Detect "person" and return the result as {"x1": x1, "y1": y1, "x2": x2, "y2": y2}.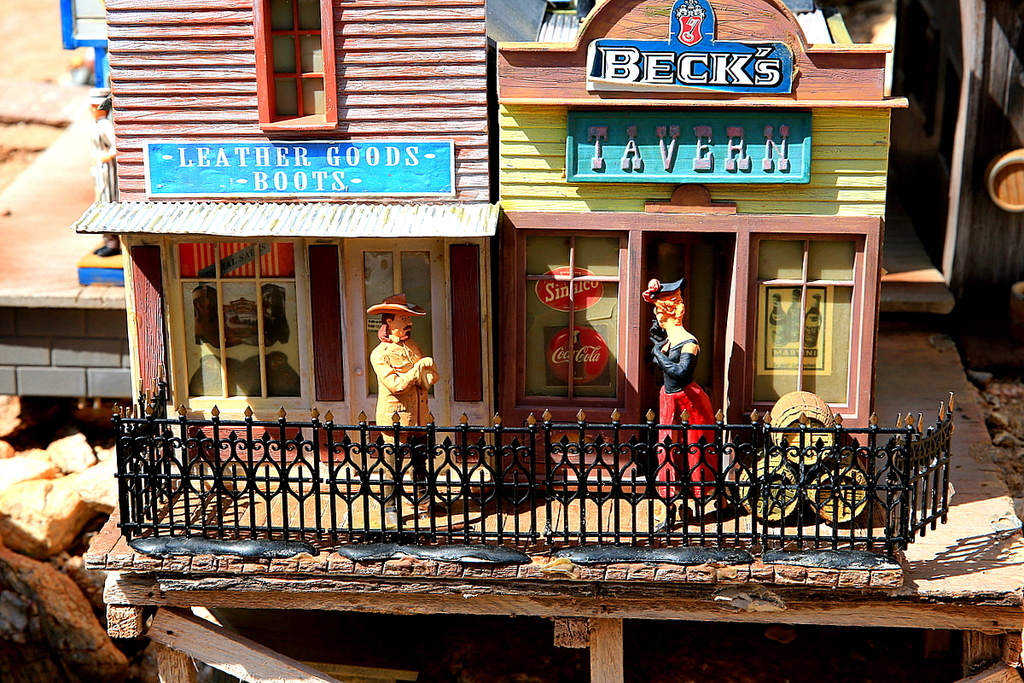
{"x1": 639, "y1": 279, "x2": 724, "y2": 533}.
